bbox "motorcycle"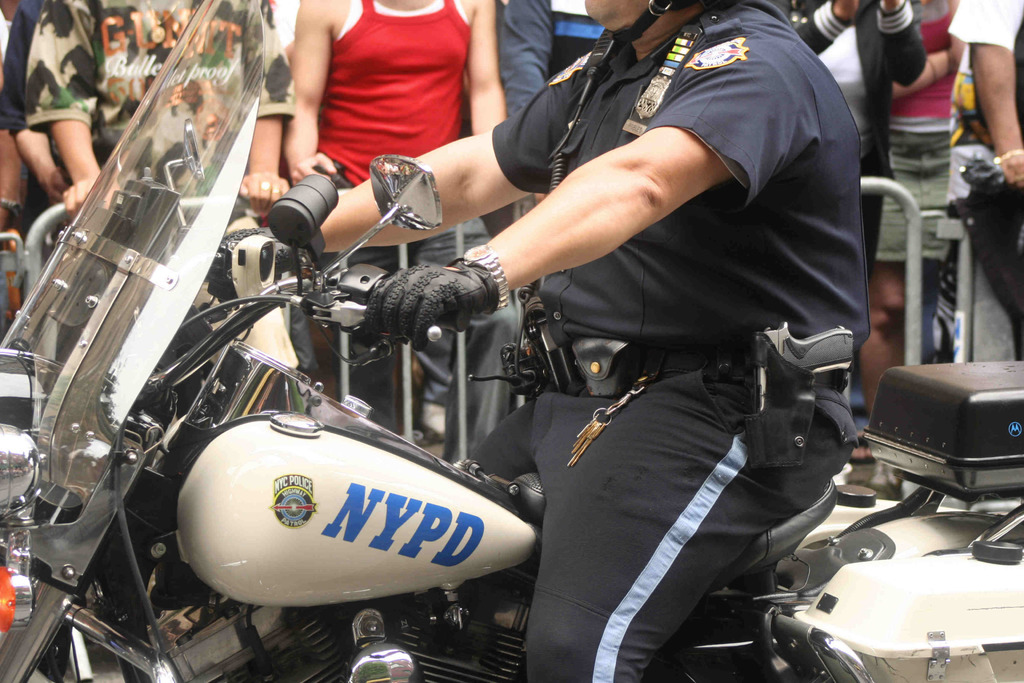
x1=0 y1=0 x2=1023 y2=682
